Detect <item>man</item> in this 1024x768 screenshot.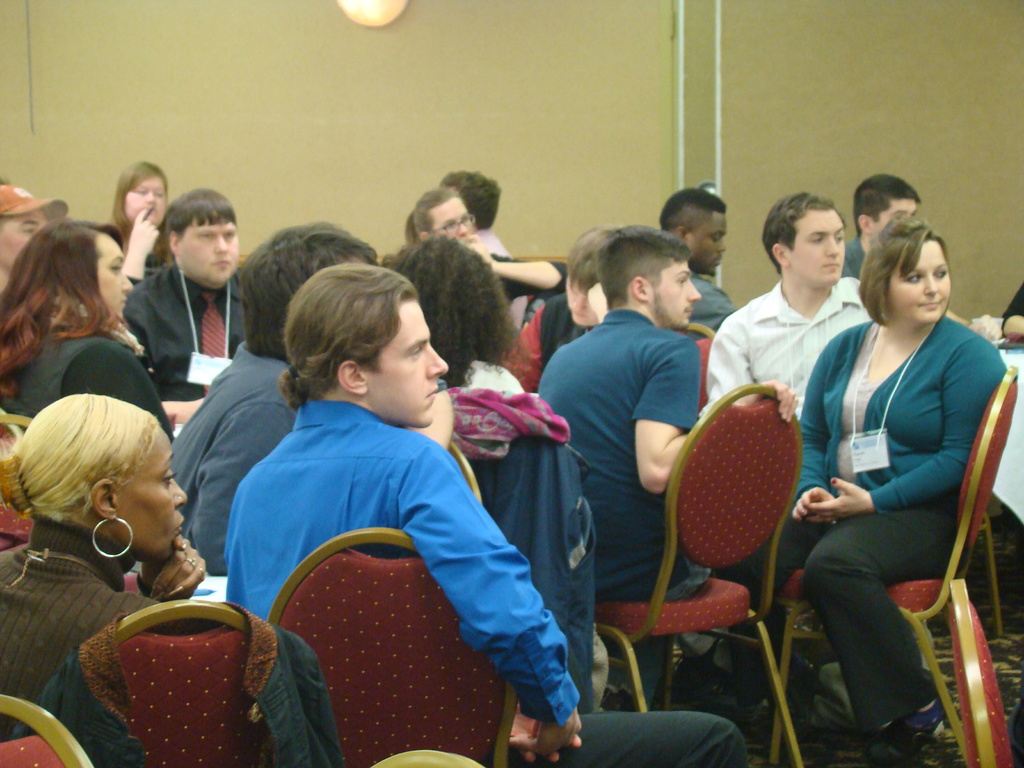
Detection: x1=833, y1=170, x2=930, y2=281.
